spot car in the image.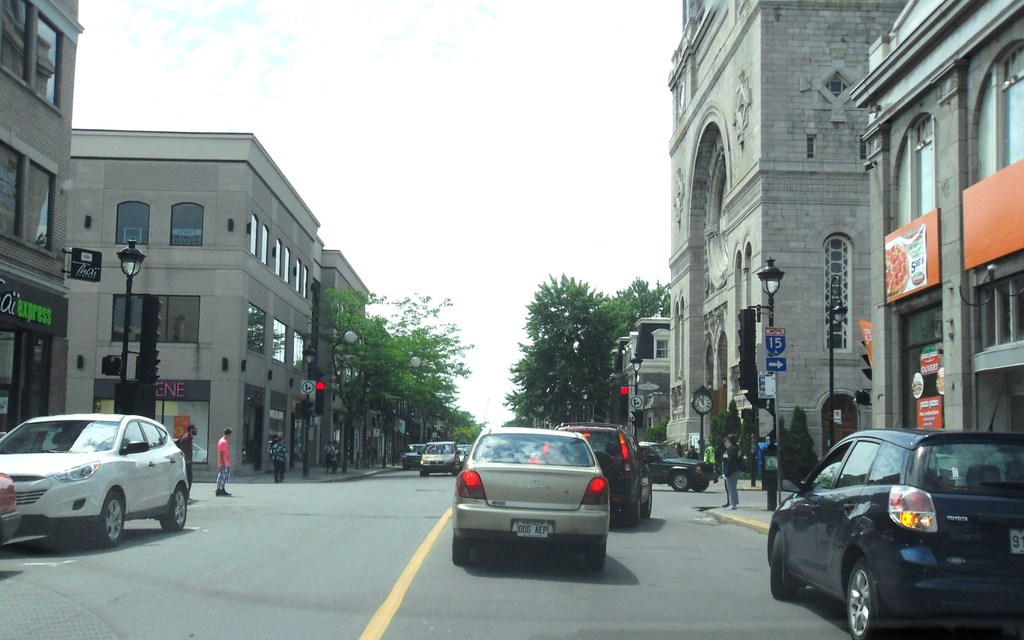
car found at <box>556,422,656,524</box>.
